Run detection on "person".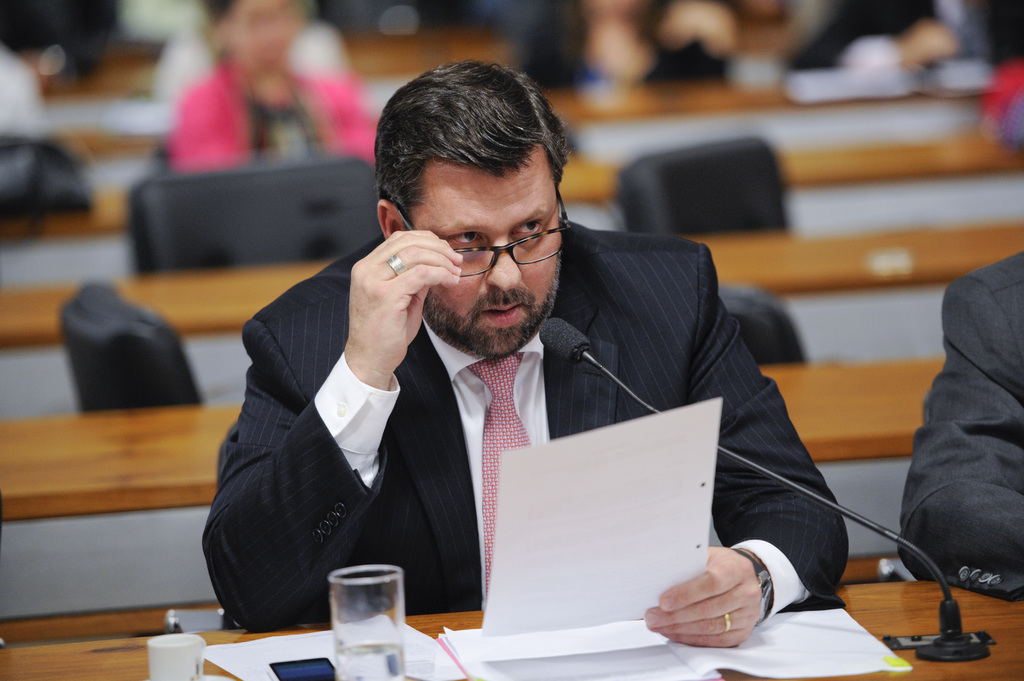
Result: detection(168, 0, 376, 171).
